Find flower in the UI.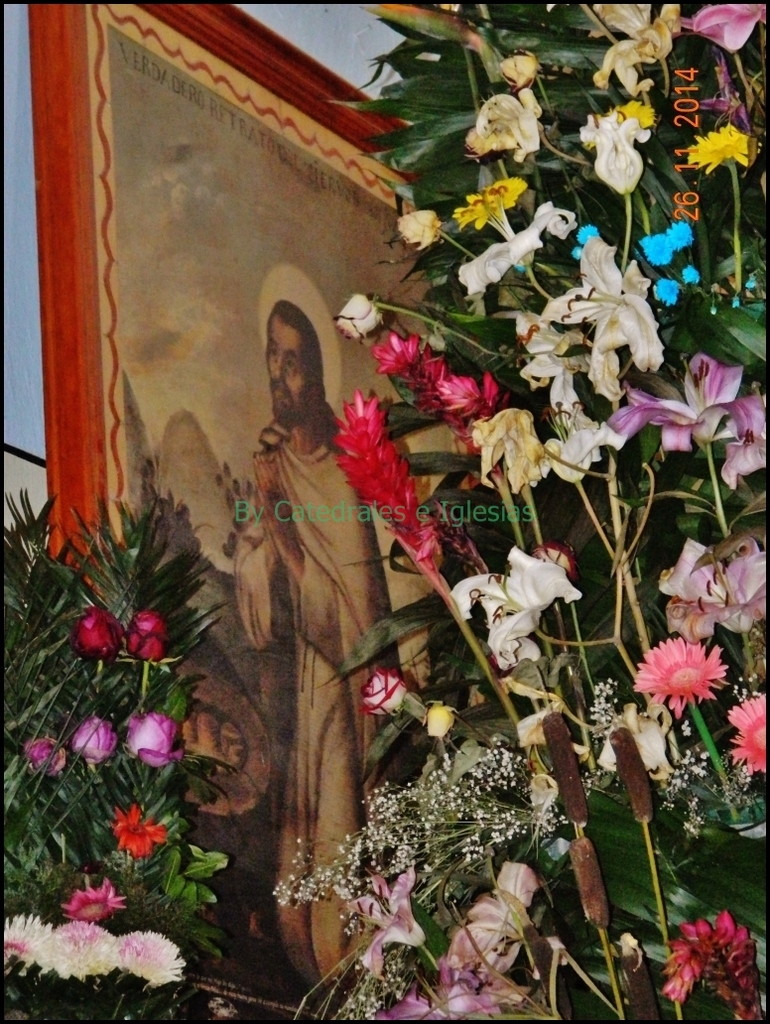
UI element at {"x1": 113, "y1": 802, "x2": 172, "y2": 858}.
